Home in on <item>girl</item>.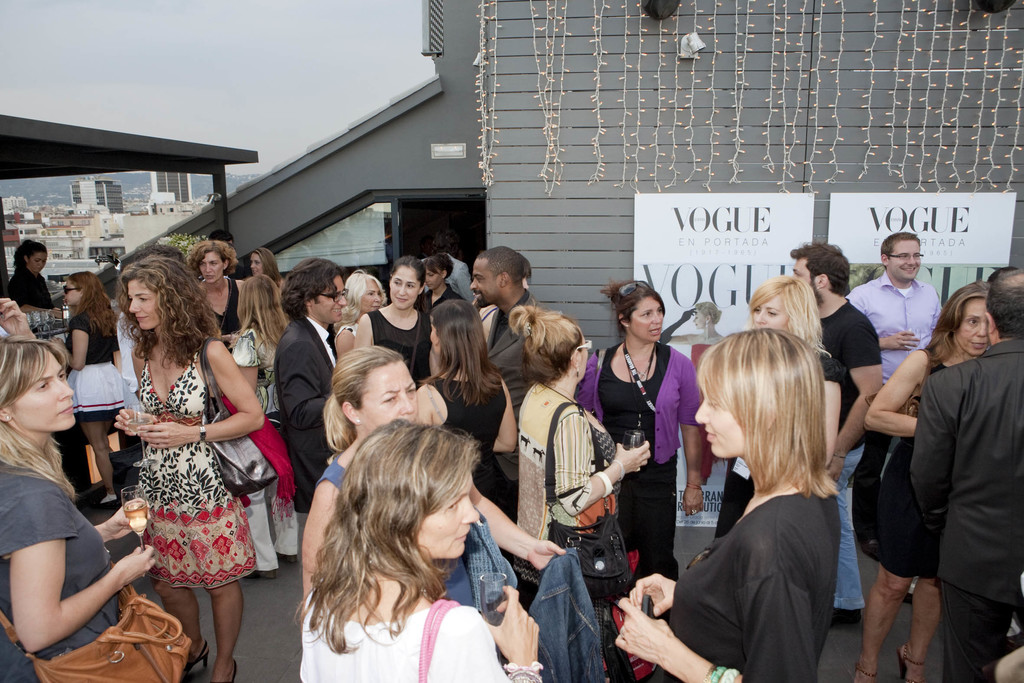
Homed in at [413,295,517,513].
